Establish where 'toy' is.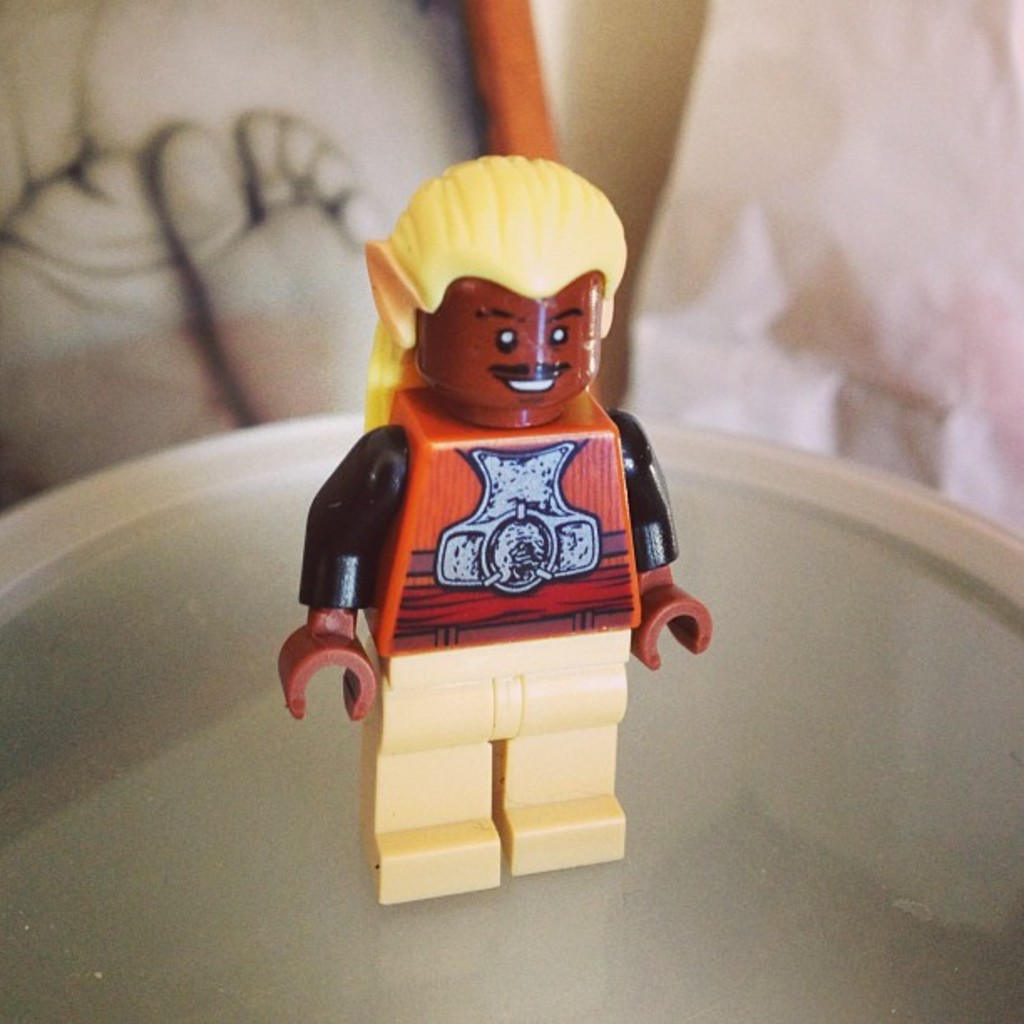
Established at <bbox>276, 172, 718, 852</bbox>.
